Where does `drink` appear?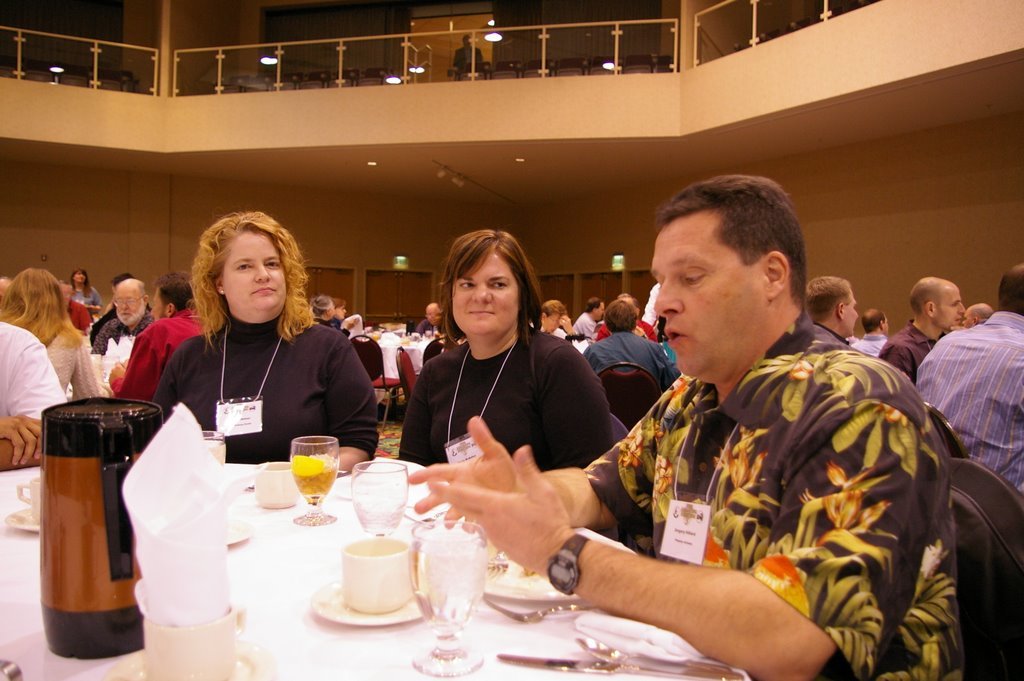
Appears at 37:405:145:664.
